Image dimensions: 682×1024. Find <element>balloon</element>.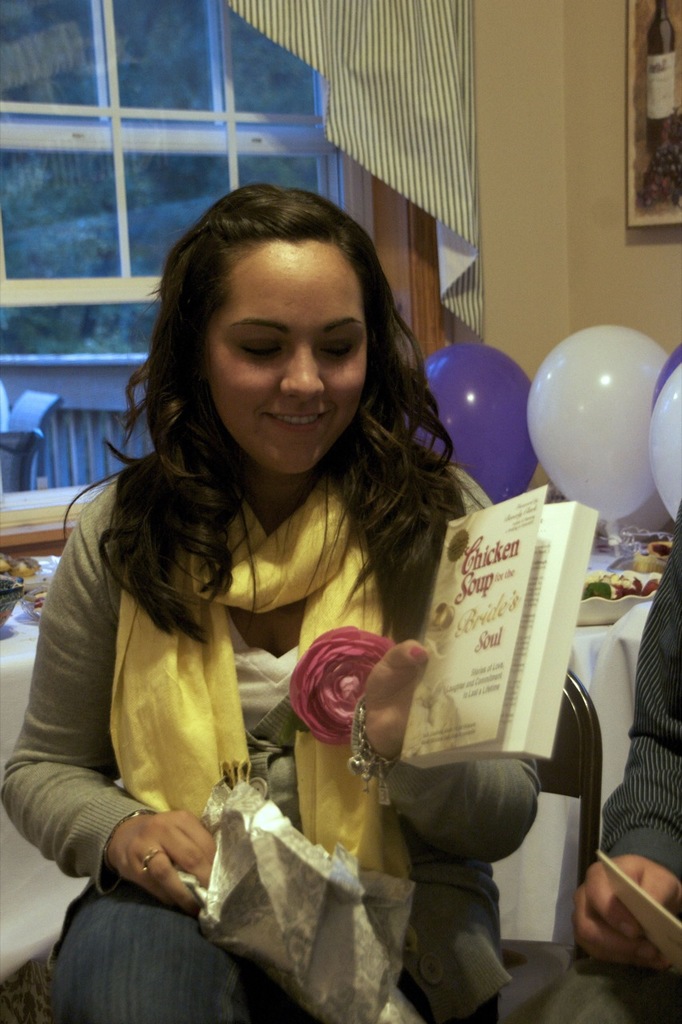
pyautogui.locateOnScreen(529, 322, 663, 524).
